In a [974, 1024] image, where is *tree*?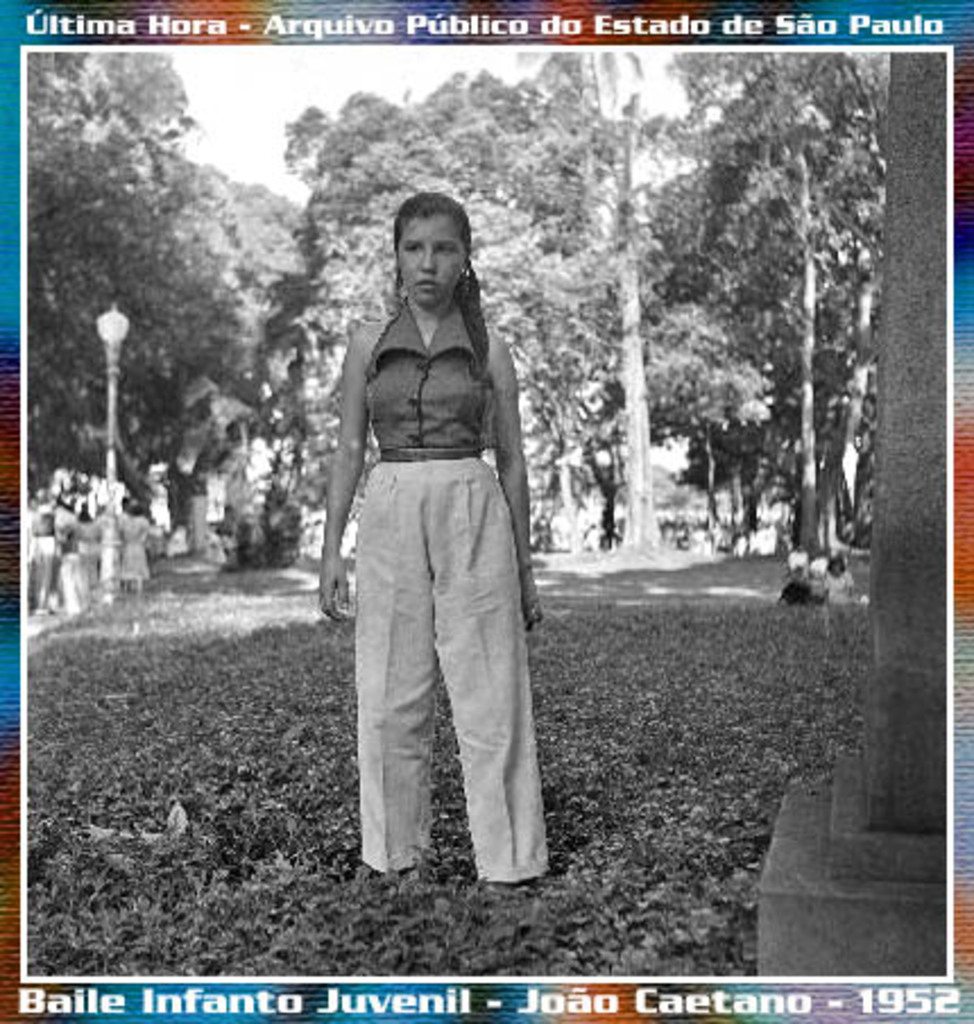
{"left": 206, "top": 172, "right": 313, "bottom": 324}.
